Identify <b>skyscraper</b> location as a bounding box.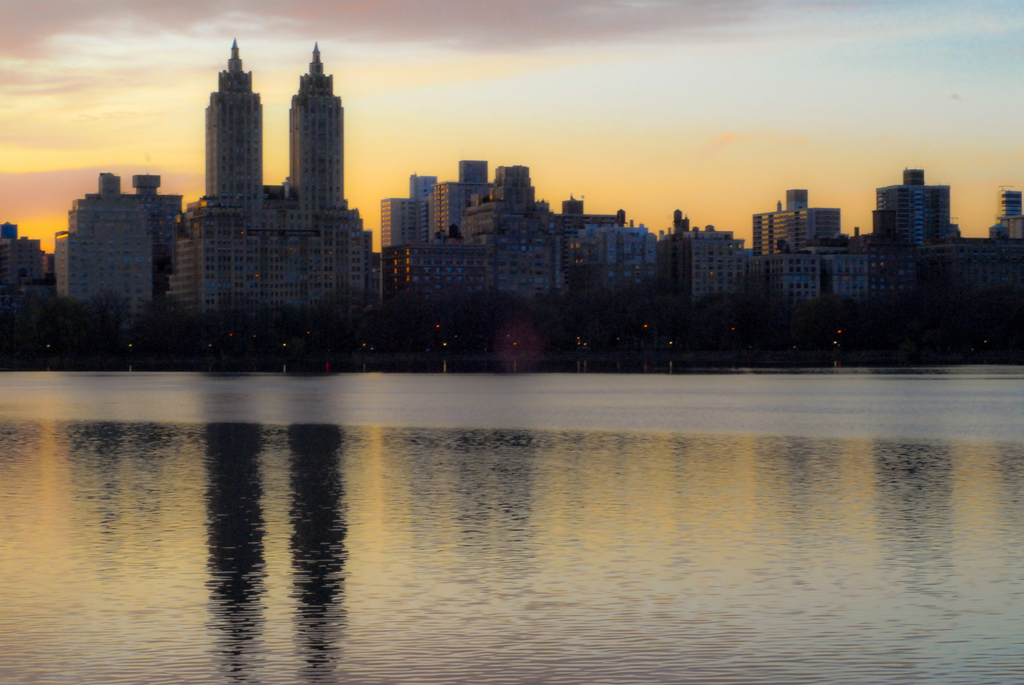
<region>53, 168, 182, 290</region>.
